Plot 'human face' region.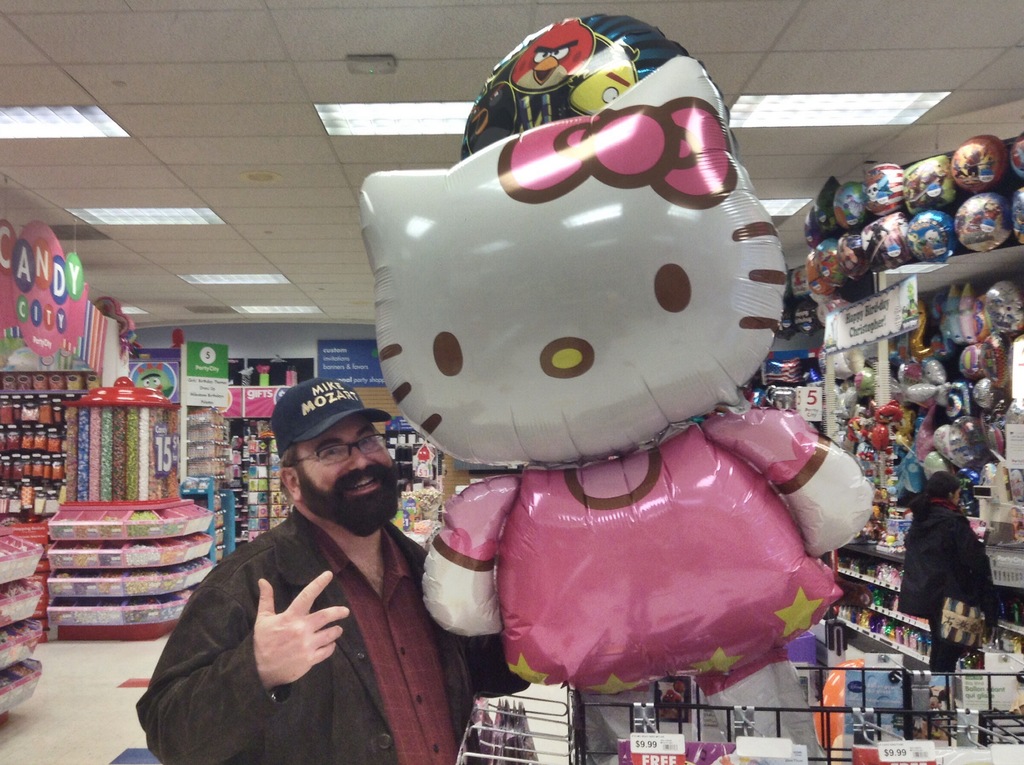
Plotted at 1012:507:1019:526.
